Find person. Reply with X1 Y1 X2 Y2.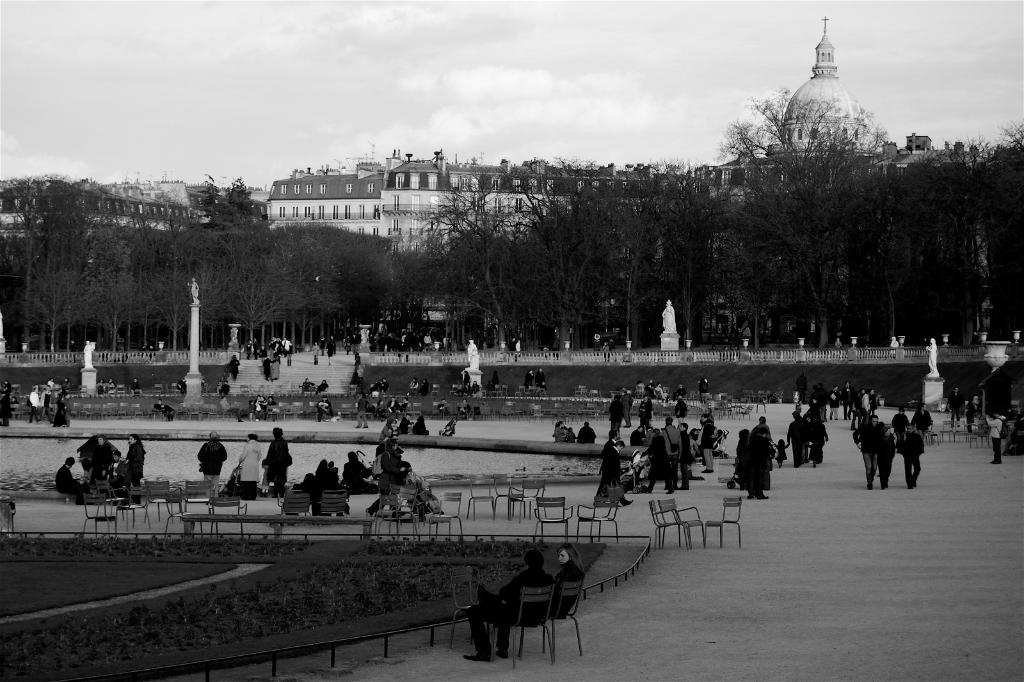
371 377 391 395.
